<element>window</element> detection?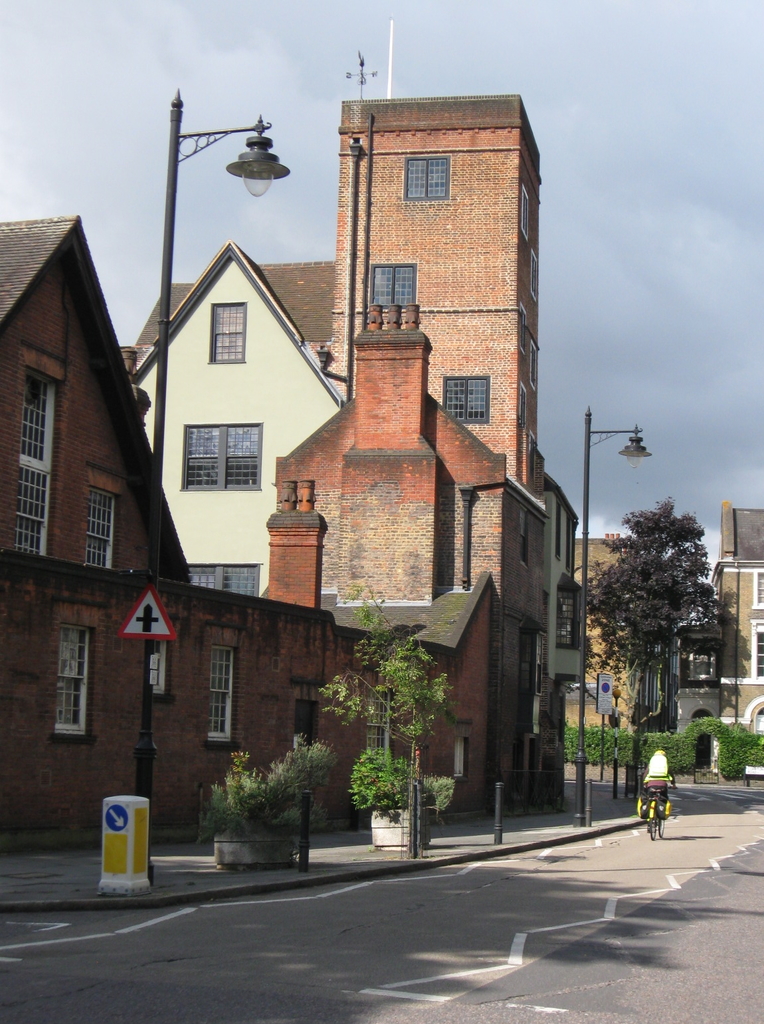
{"x1": 210, "y1": 305, "x2": 244, "y2": 361}
